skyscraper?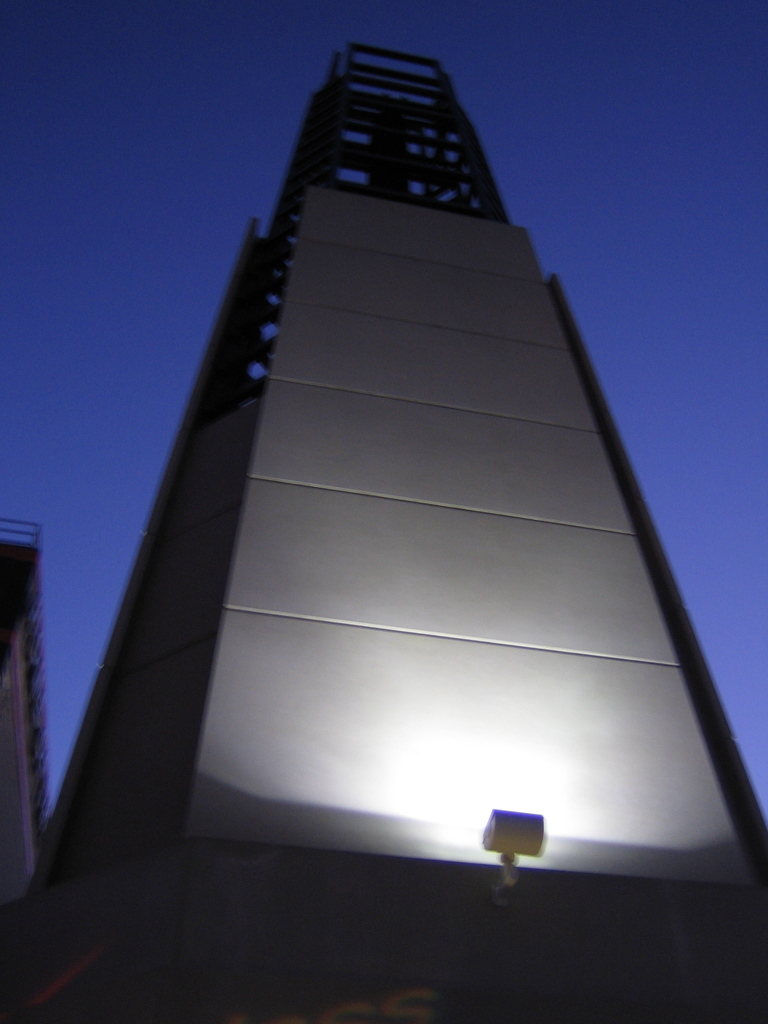
detection(0, 24, 767, 1000)
